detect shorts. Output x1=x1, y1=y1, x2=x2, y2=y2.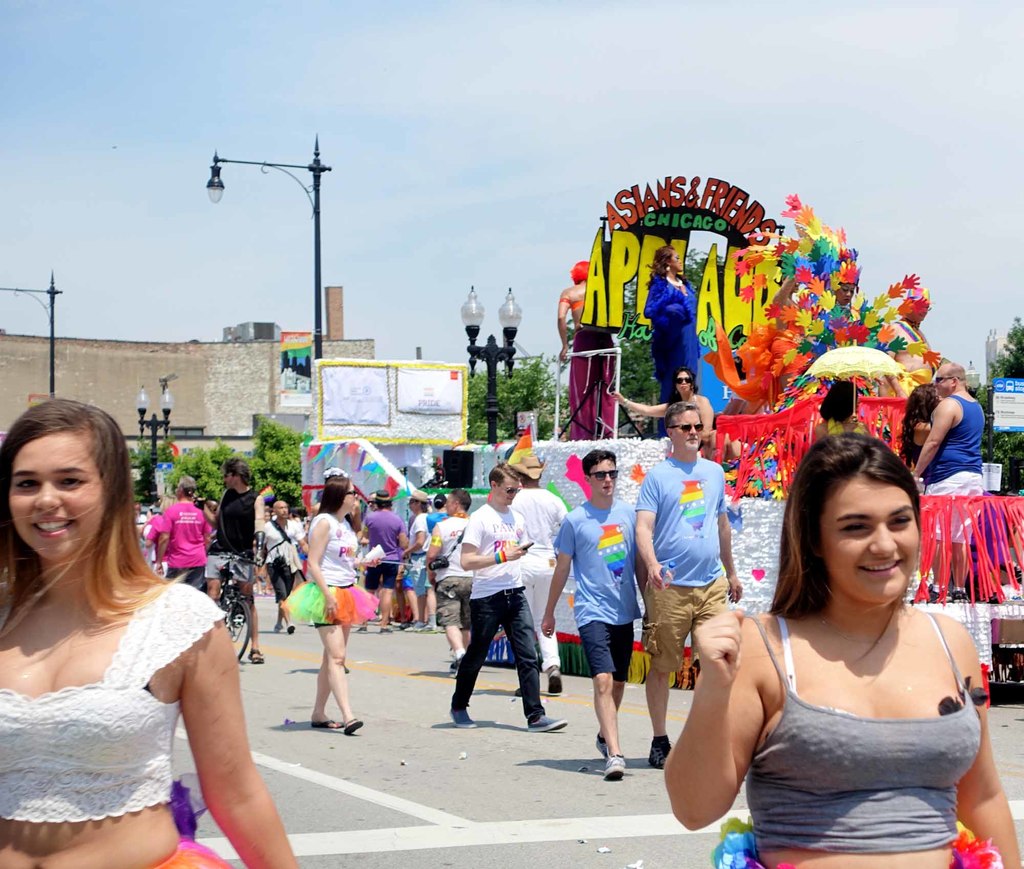
x1=403, y1=556, x2=425, y2=595.
